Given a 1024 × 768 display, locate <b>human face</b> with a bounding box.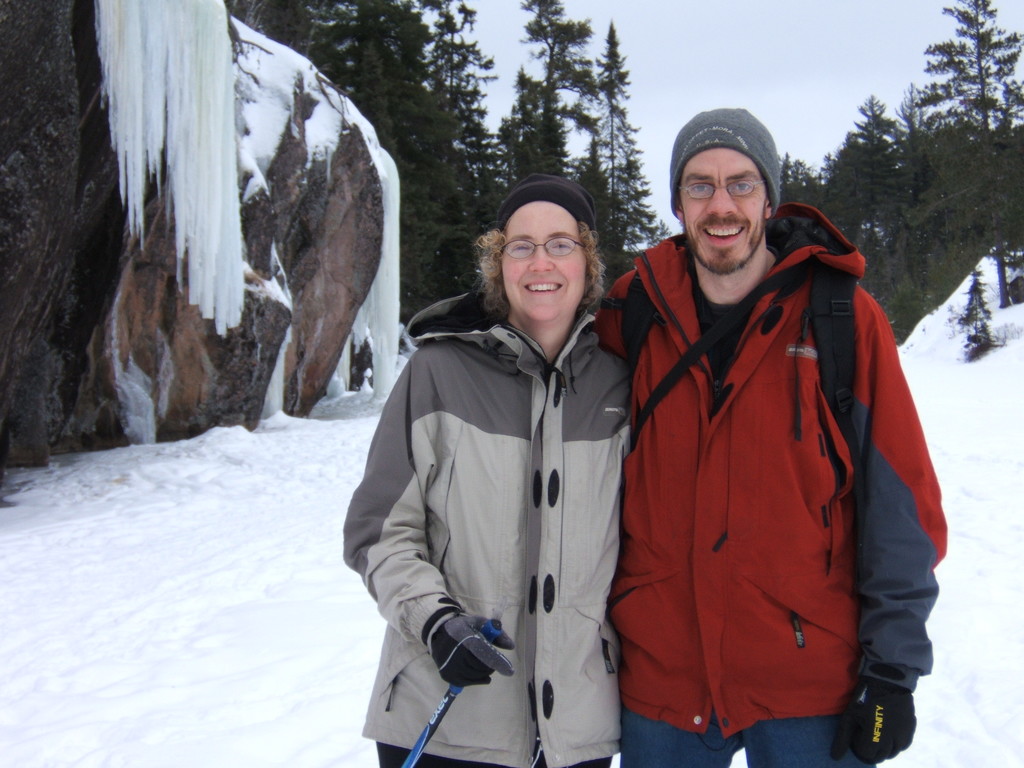
Located: (left=504, top=200, right=588, bottom=331).
